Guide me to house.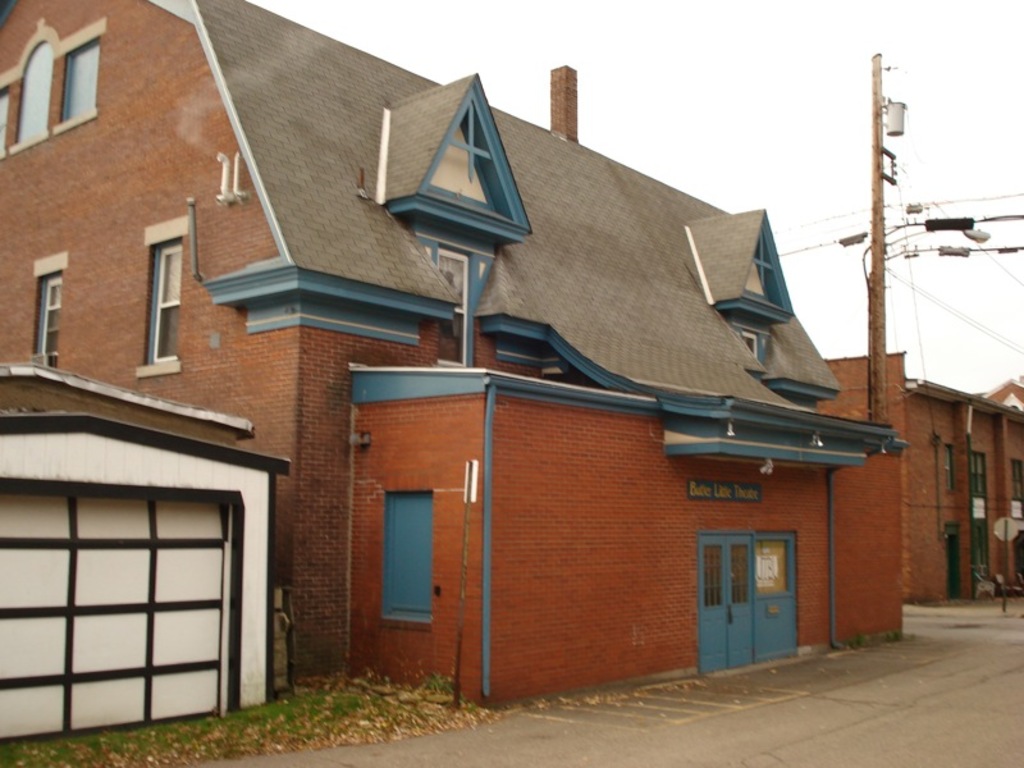
Guidance: pyautogui.locateOnScreen(3, 0, 911, 712).
